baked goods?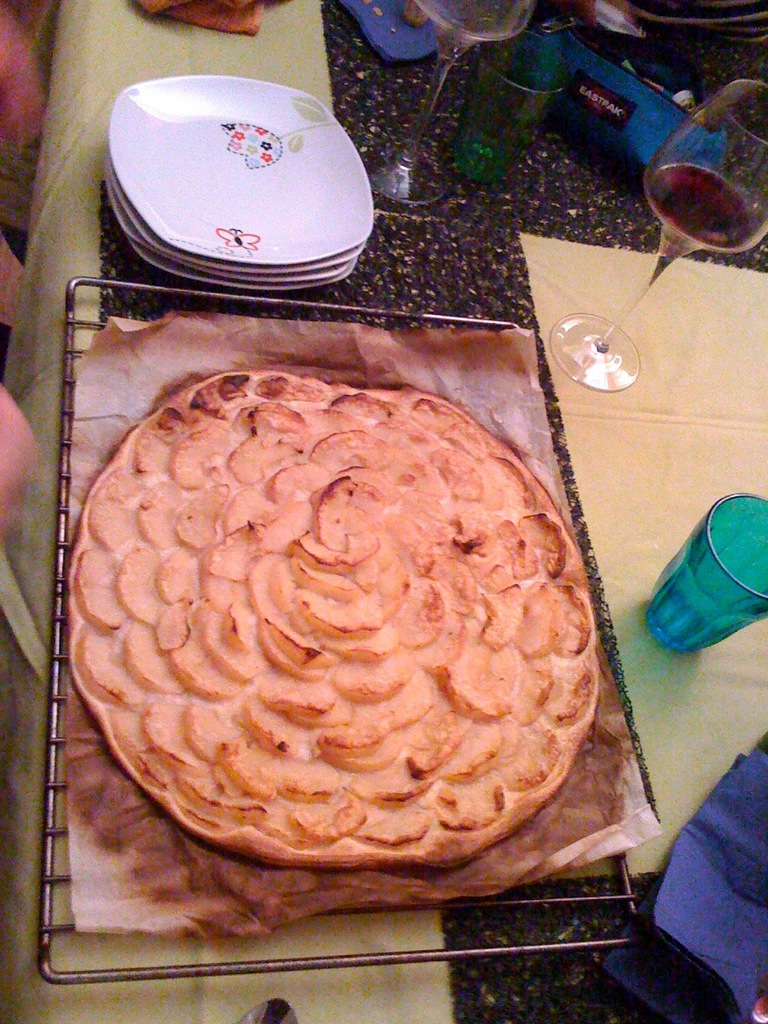
[left=49, top=337, right=608, bottom=876]
